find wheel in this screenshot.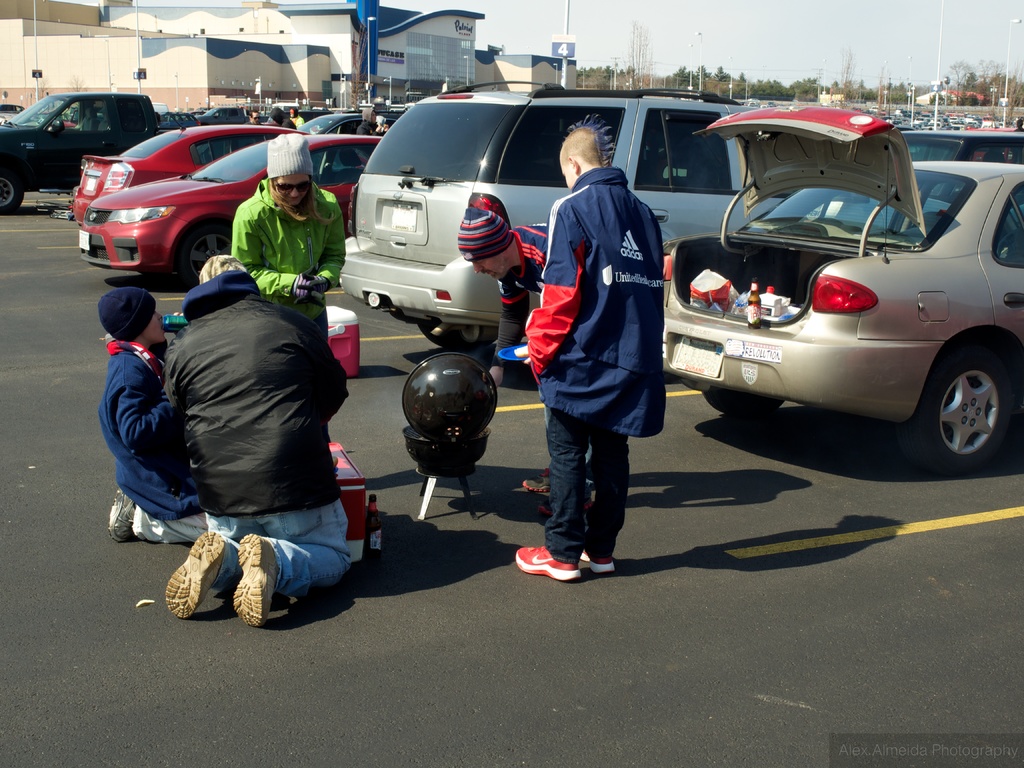
The bounding box for wheel is box=[0, 168, 29, 221].
